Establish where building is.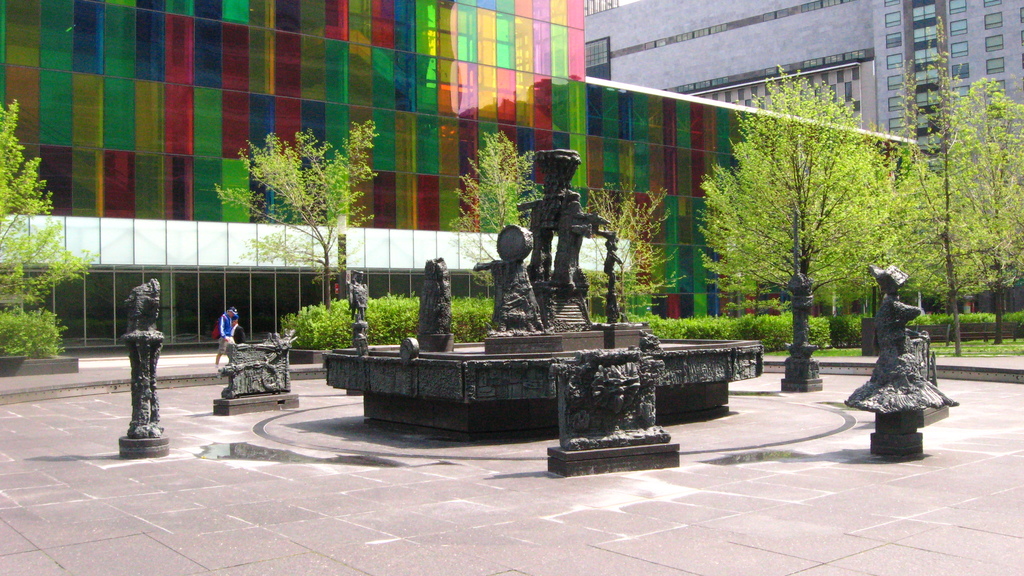
Established at region(582, 0, 1023, 154).
